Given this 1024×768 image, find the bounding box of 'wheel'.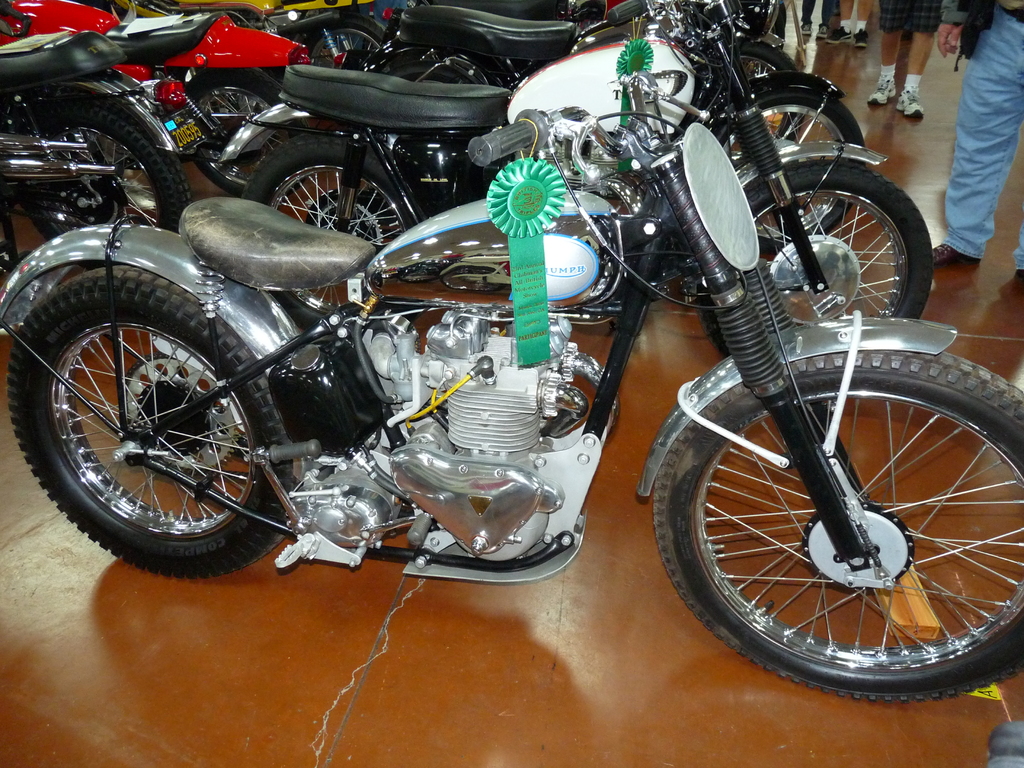
bbox(241, 134, 423, 333).
